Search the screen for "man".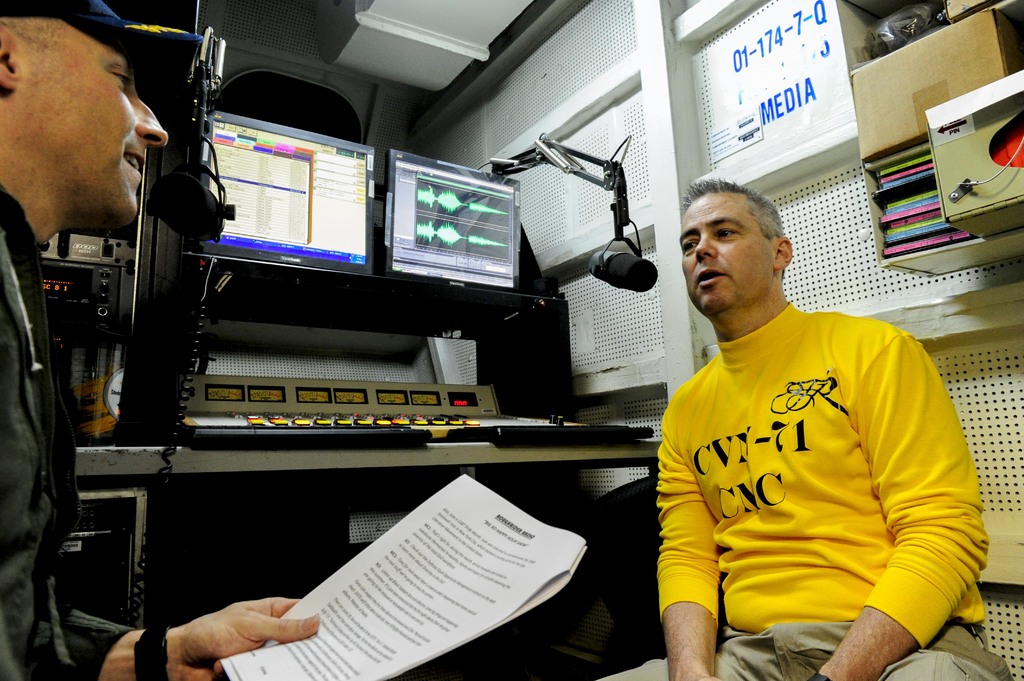
Found at 630 164 975 665.
